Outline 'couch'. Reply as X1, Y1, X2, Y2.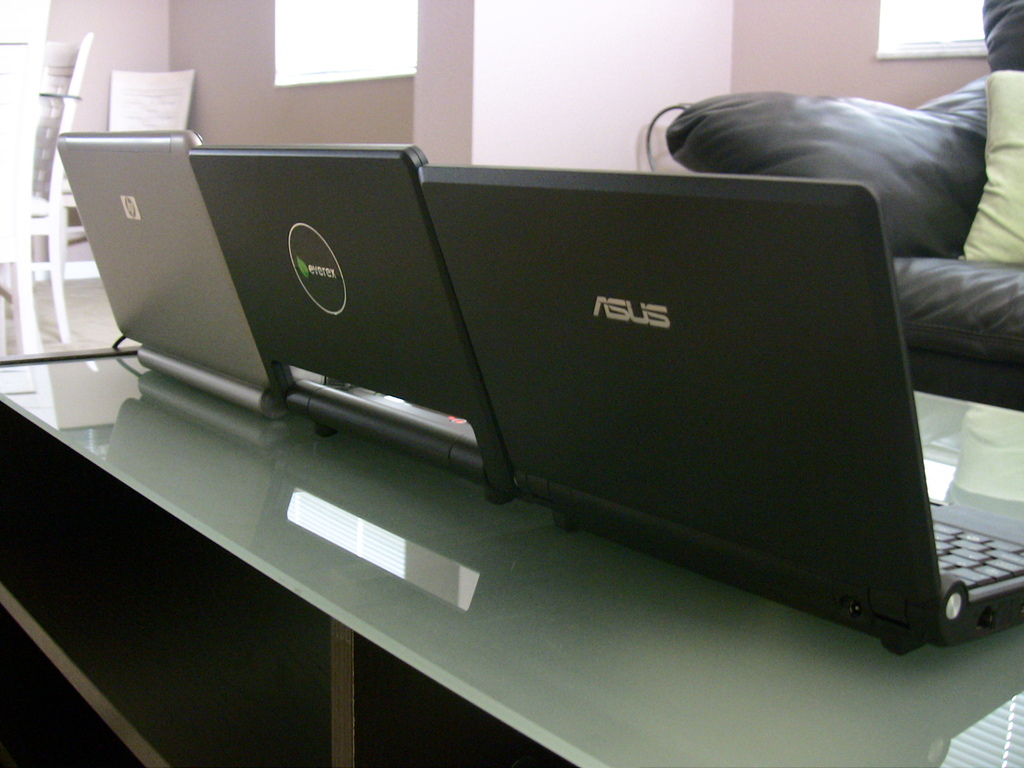
664, 80, 1023, 408.
